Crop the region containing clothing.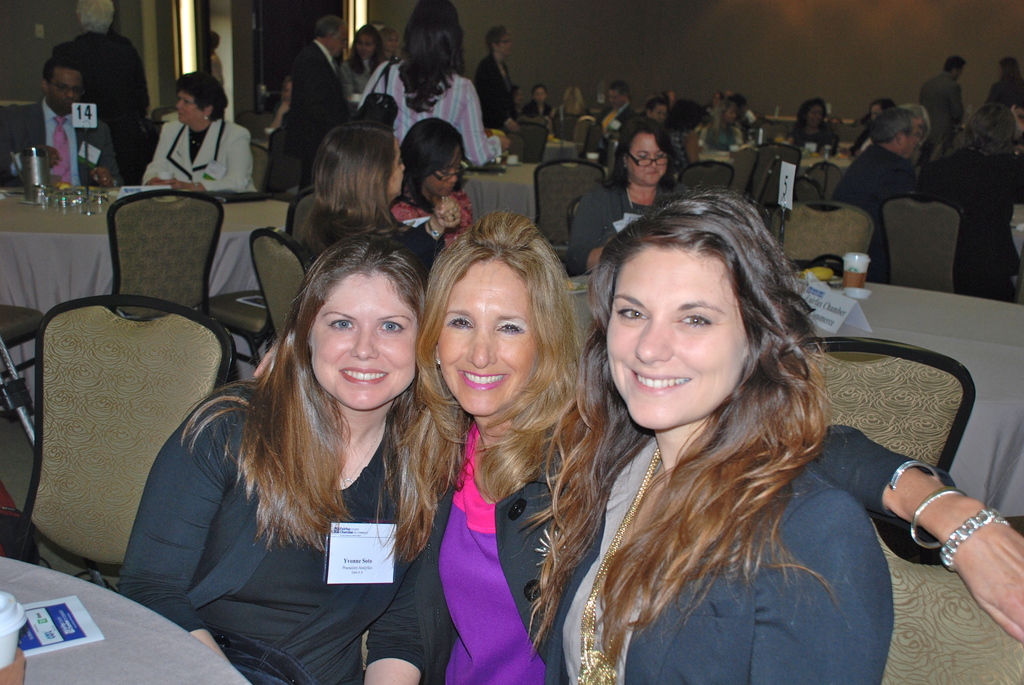
Crop region: l=922, t=145, r=1023, b=297.
